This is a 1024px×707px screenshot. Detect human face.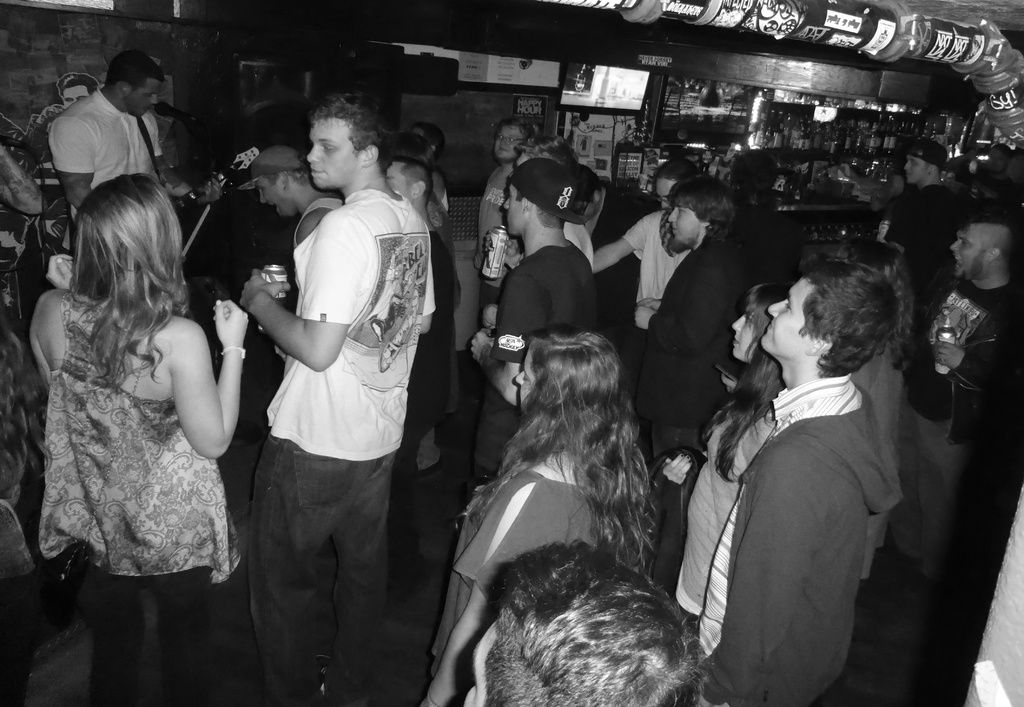
Rect(946, 227, 990, 281).
